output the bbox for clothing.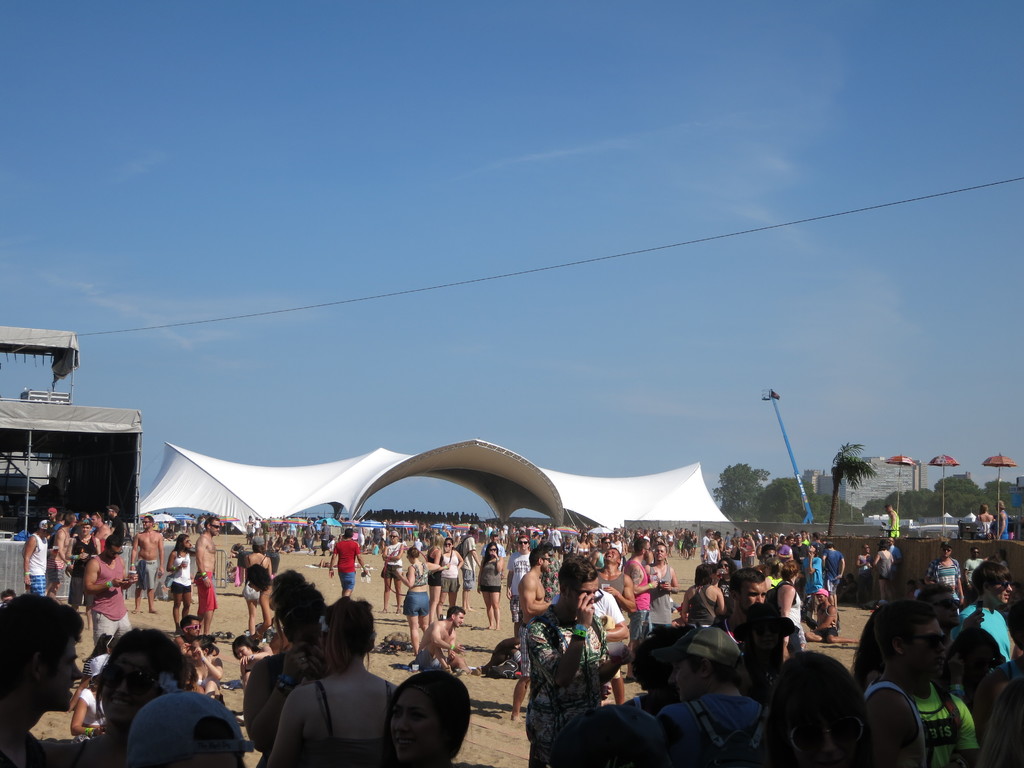
{"left": 977, "top": 518, "right": 992, "bottom": 541}.
